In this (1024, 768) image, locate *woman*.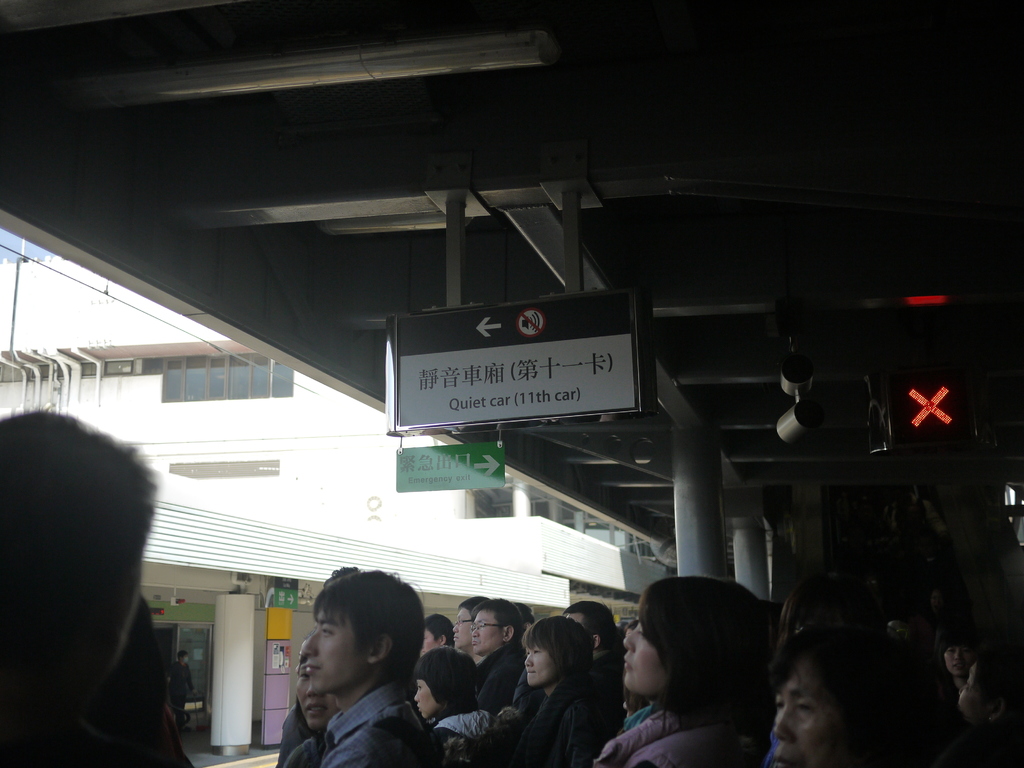
Bounding box: <bbox>596, 578, 773, 767</bbox>.
